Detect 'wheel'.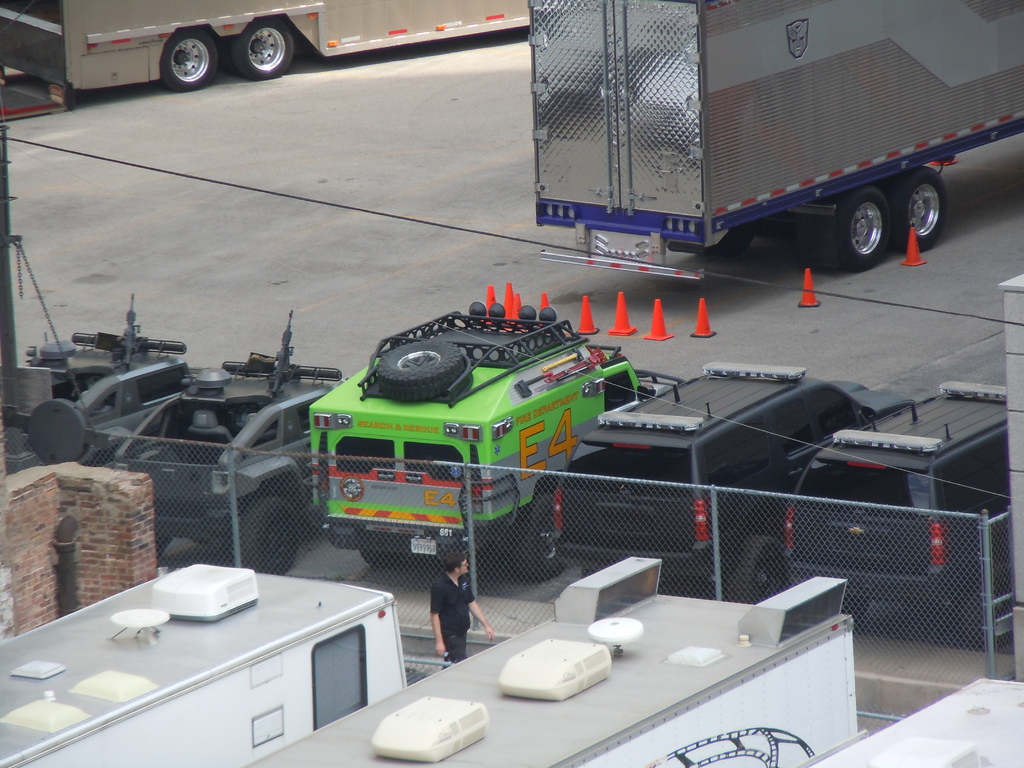
Detected at <box>961,569,1016,646</box>.
